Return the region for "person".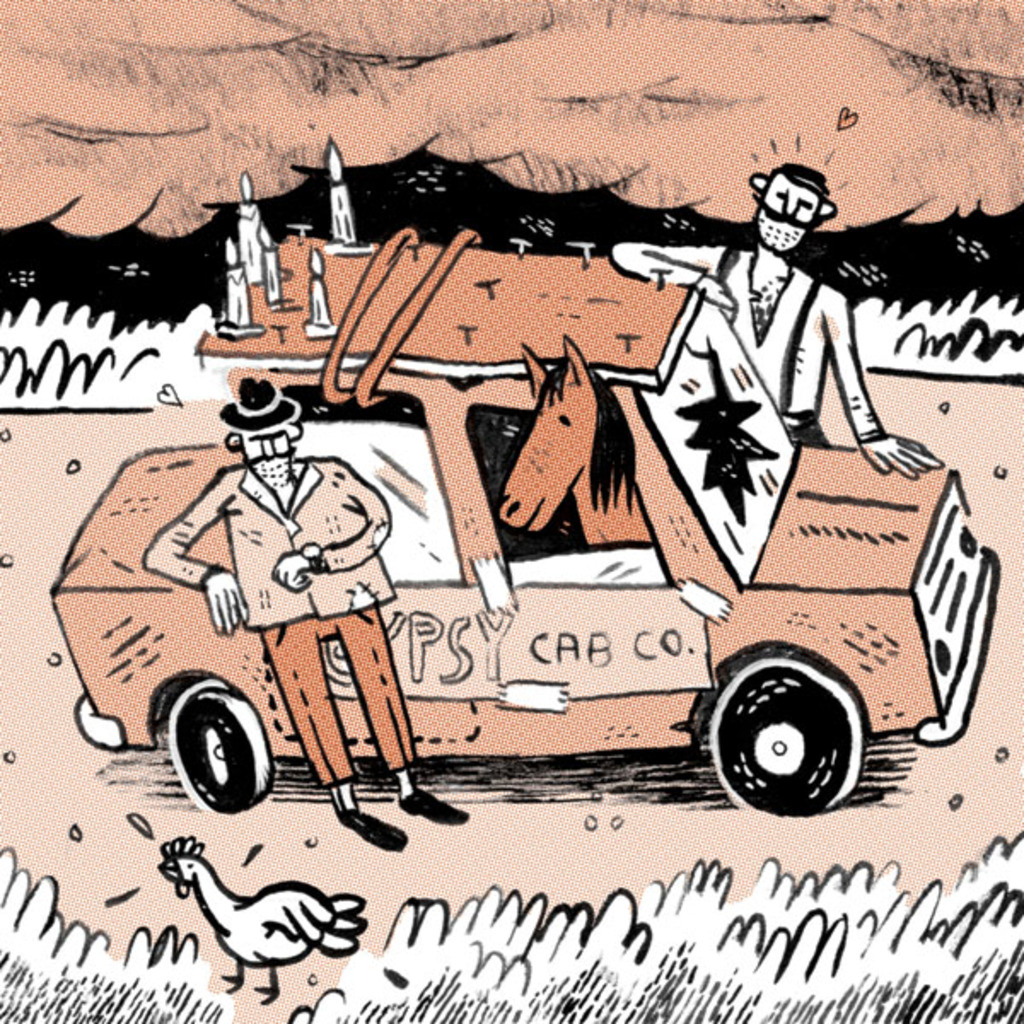
bbox=[608, 154, 954, 486].
